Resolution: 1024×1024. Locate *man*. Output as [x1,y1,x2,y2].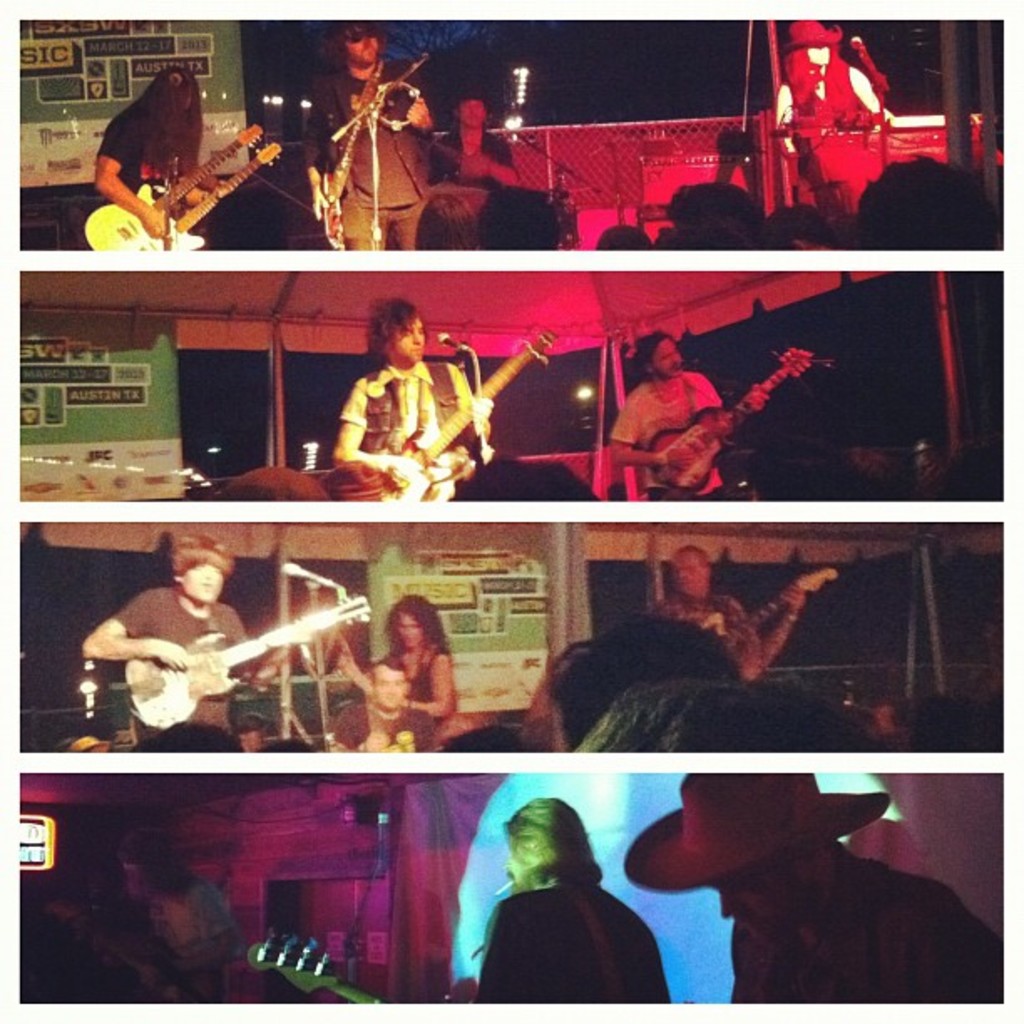
[773,22,893,221].
